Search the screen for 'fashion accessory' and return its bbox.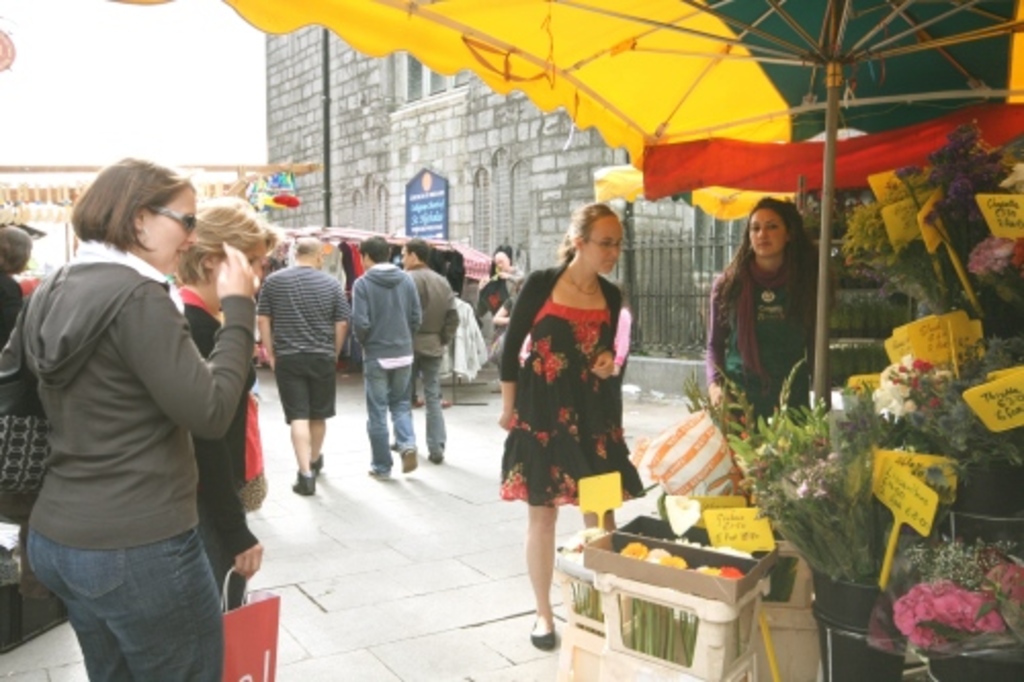
Found: <region>365, 467, 393, 479</region>.
